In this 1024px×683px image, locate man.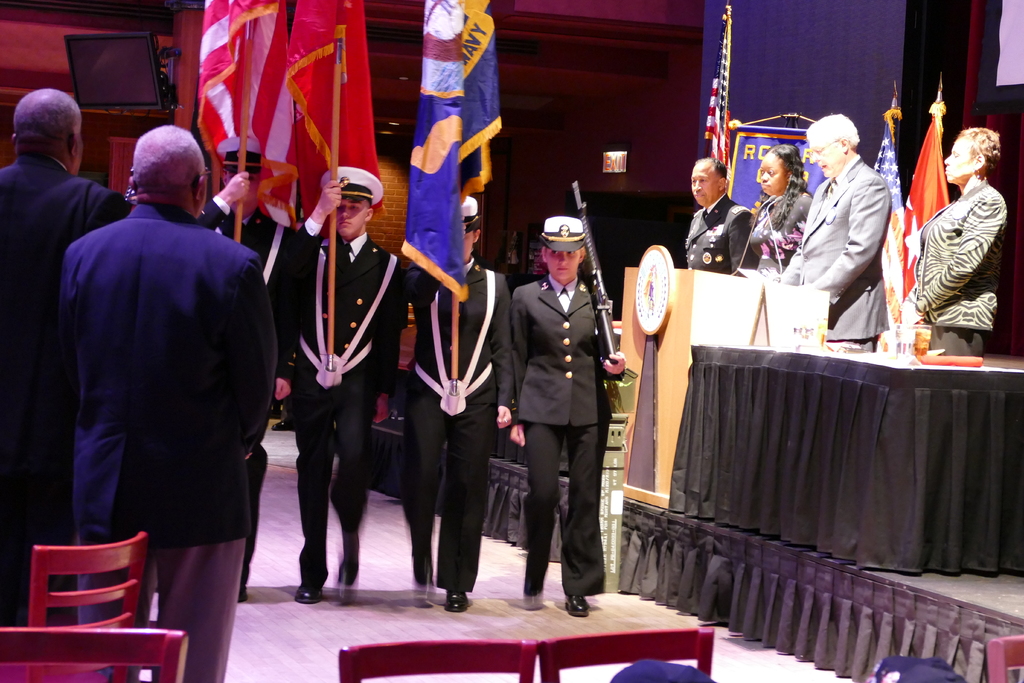
Bounding box: BBox(778, 115, 890, 355).
